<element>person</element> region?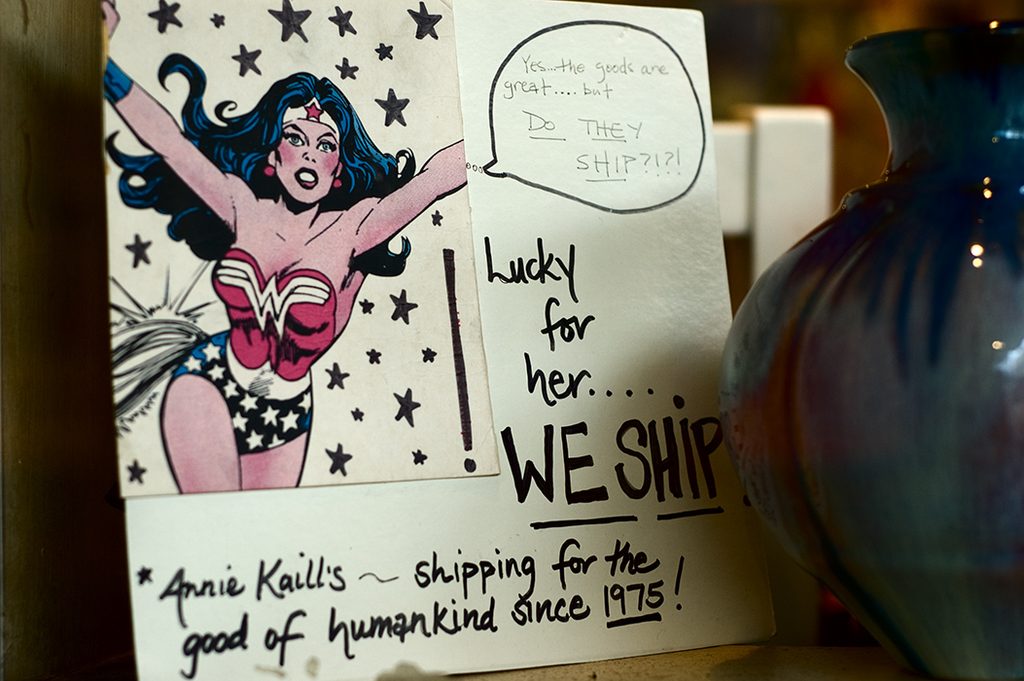
select_region(135, 84, 436, 526)
